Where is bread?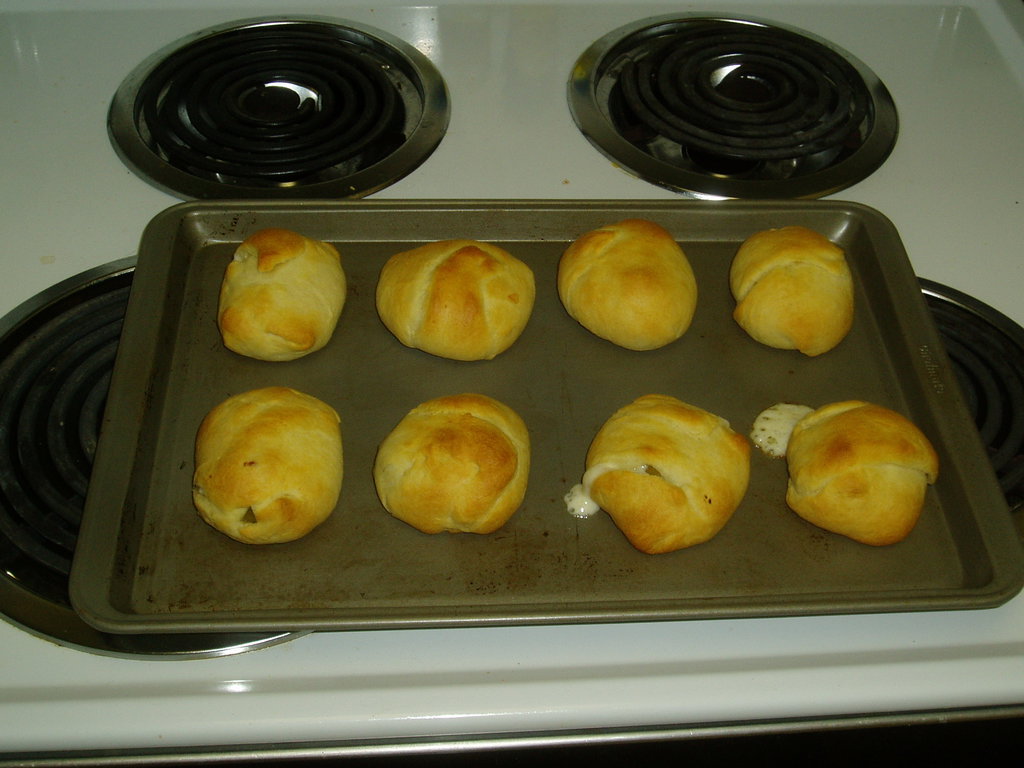
select_region(218, 229, 345, 358).
